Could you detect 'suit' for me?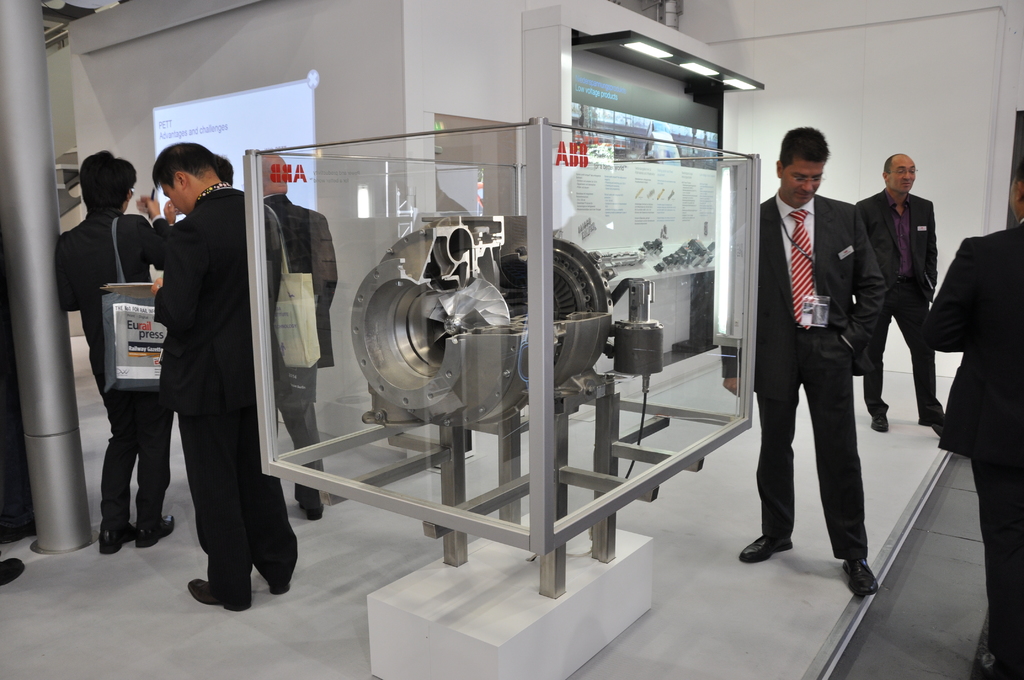
Detection result: rect(134, 140, 259, 608).
